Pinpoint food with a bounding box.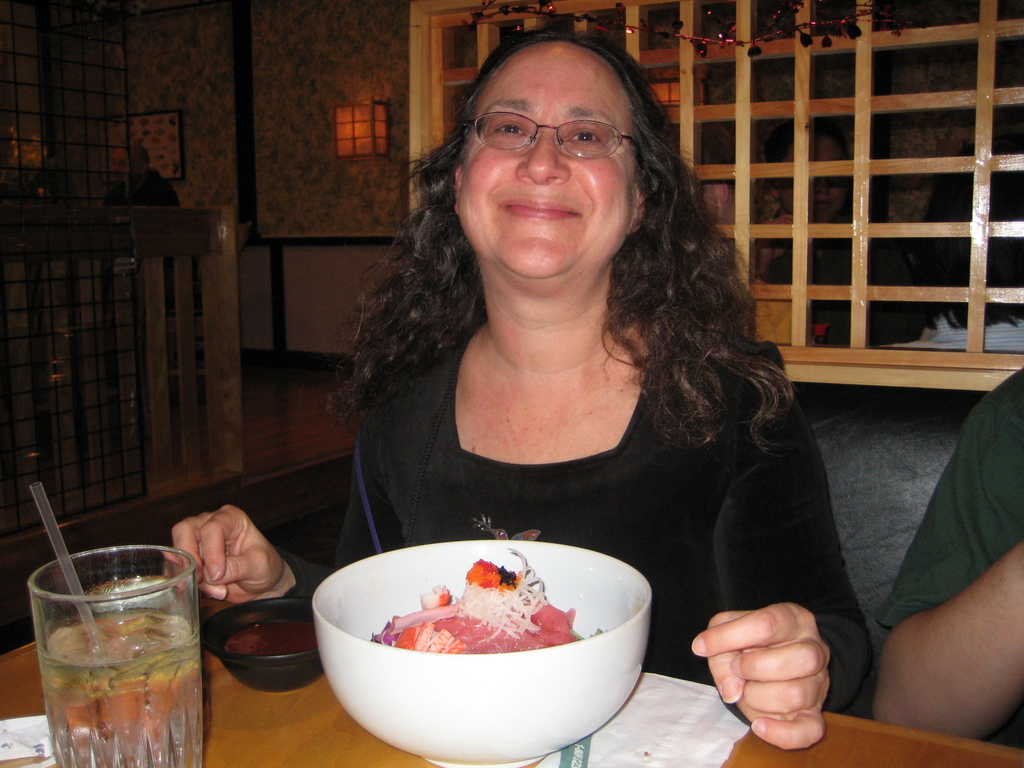
x1=365 y1=547 x2=592 y2=651.
